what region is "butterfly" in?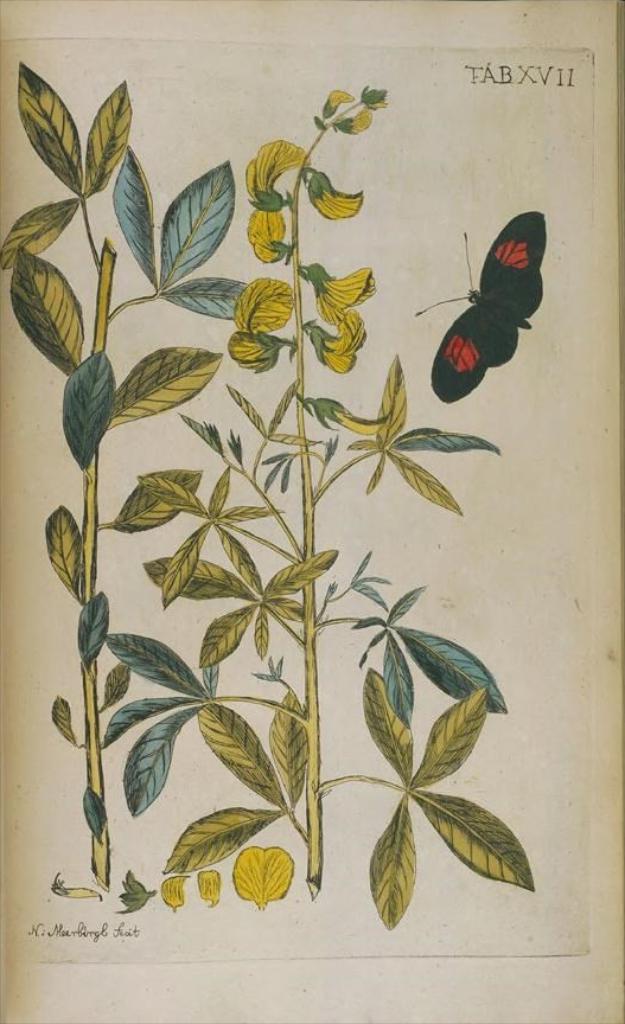
[423,196,551,392].
